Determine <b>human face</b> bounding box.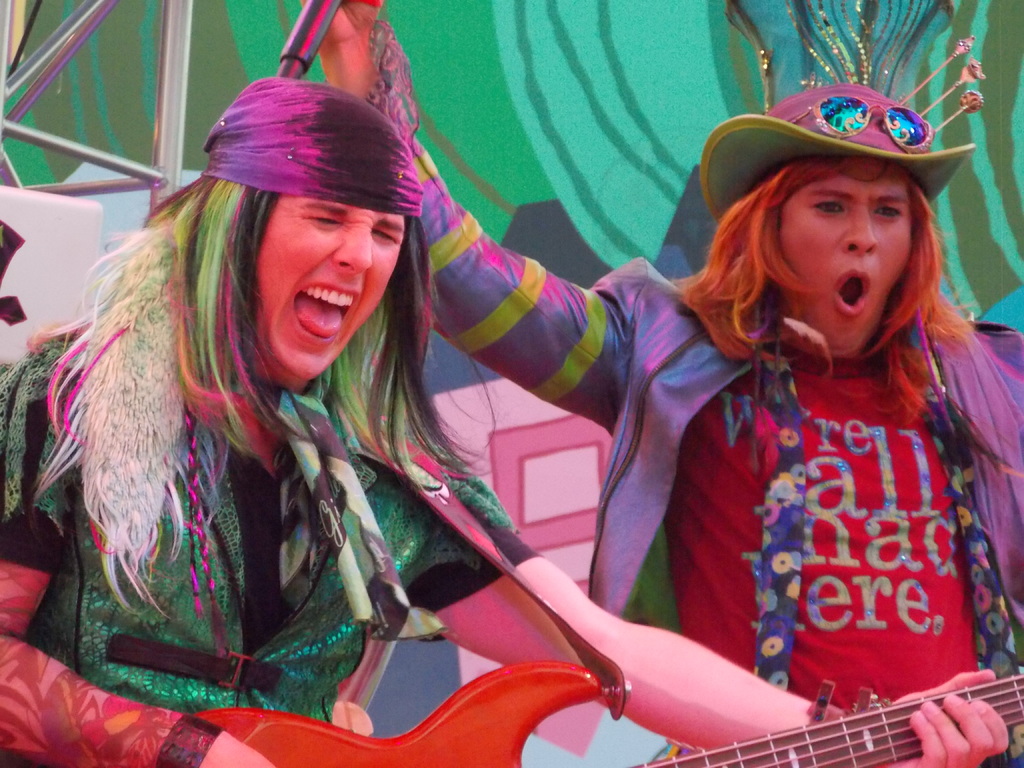
Determined: <box>780,171,913,349</box>.
